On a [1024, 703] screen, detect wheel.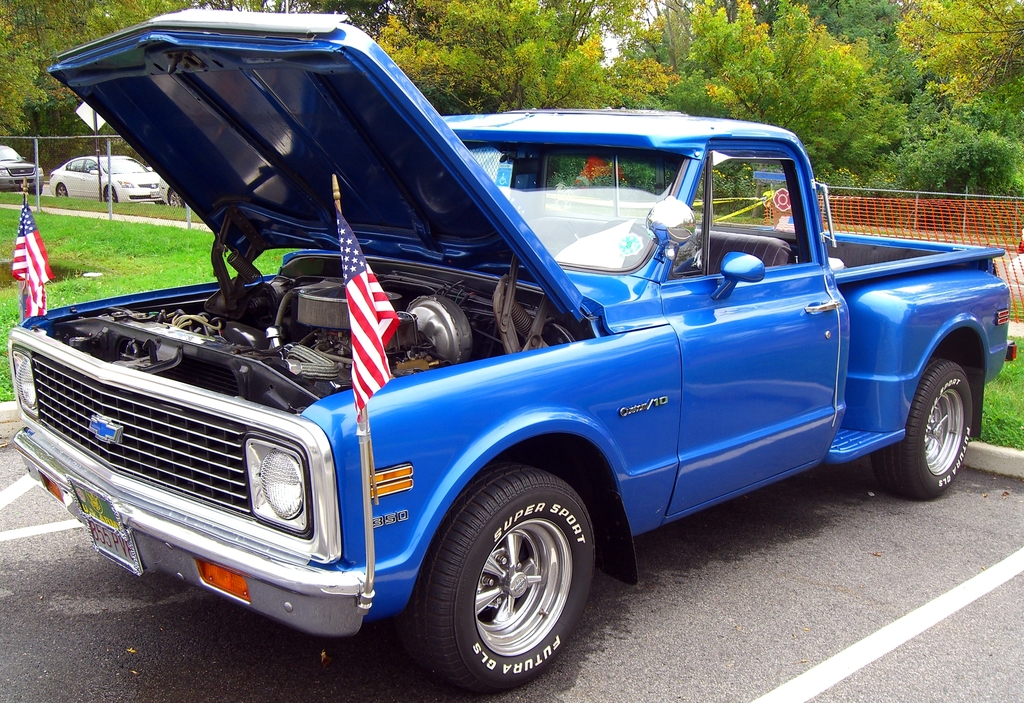
(440, 477, 589, 677).
